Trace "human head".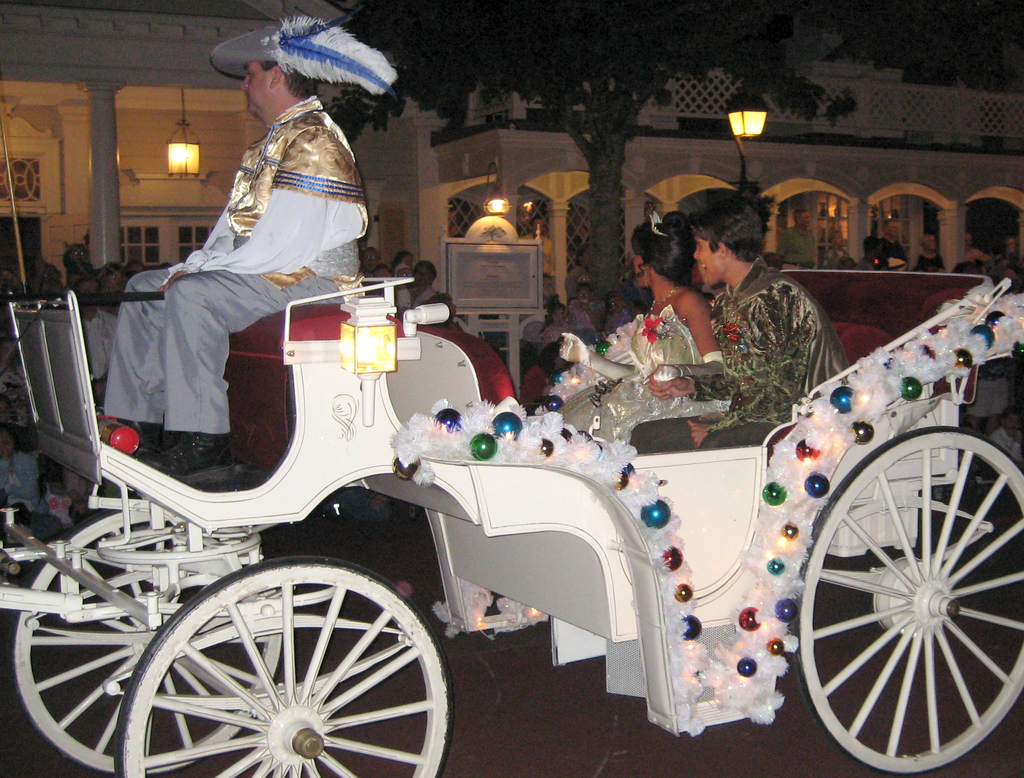
Traced to [867, 238, 881, 250].
